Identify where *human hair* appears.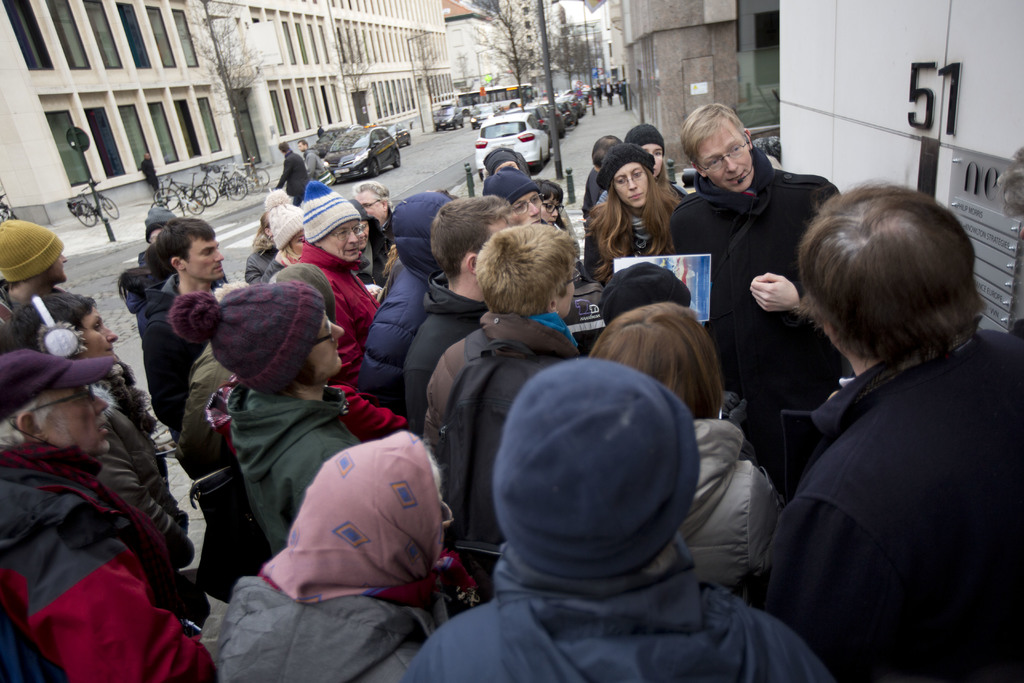
Appears at [150, 215, 216, 272].
